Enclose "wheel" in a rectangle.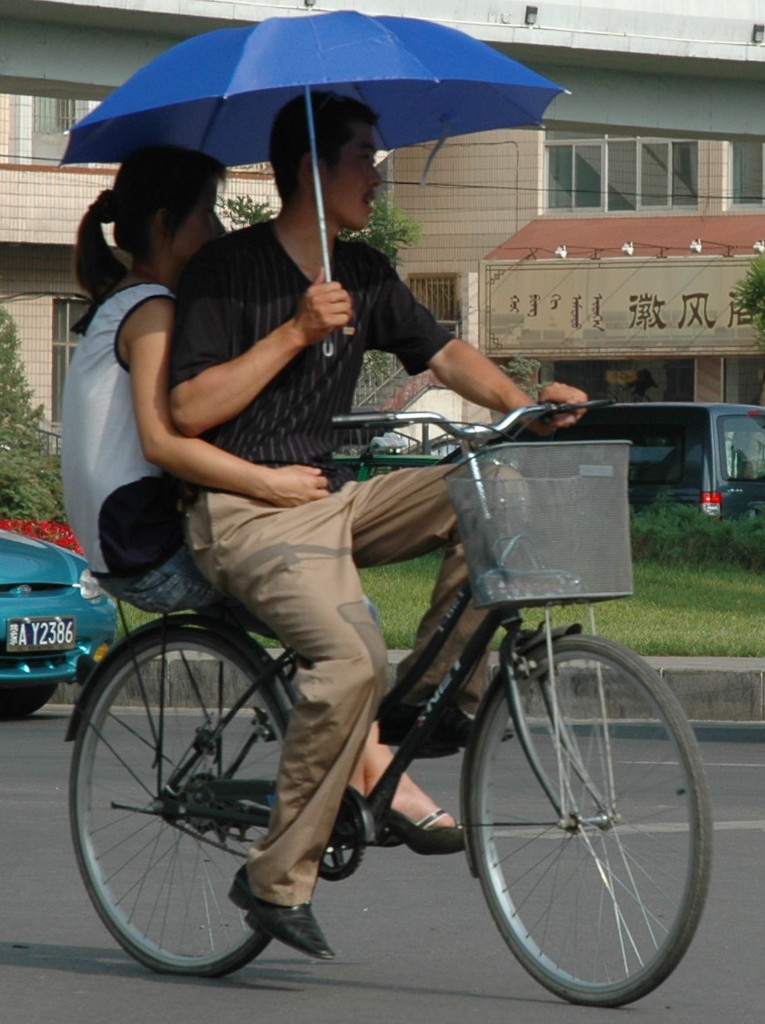
select_region(466, 643, 710, 997).
